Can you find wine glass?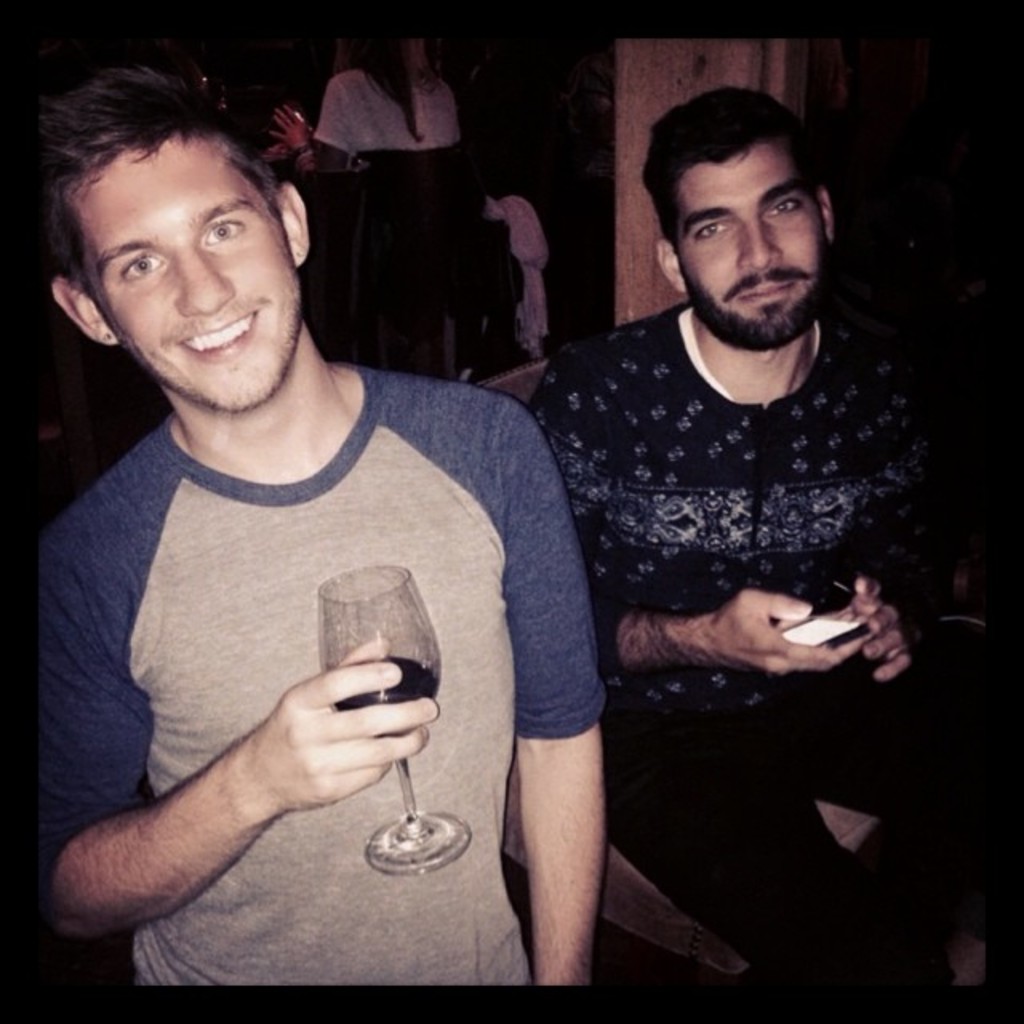
Yes, bounding box: bbox=[318, 557, 459, 883].
